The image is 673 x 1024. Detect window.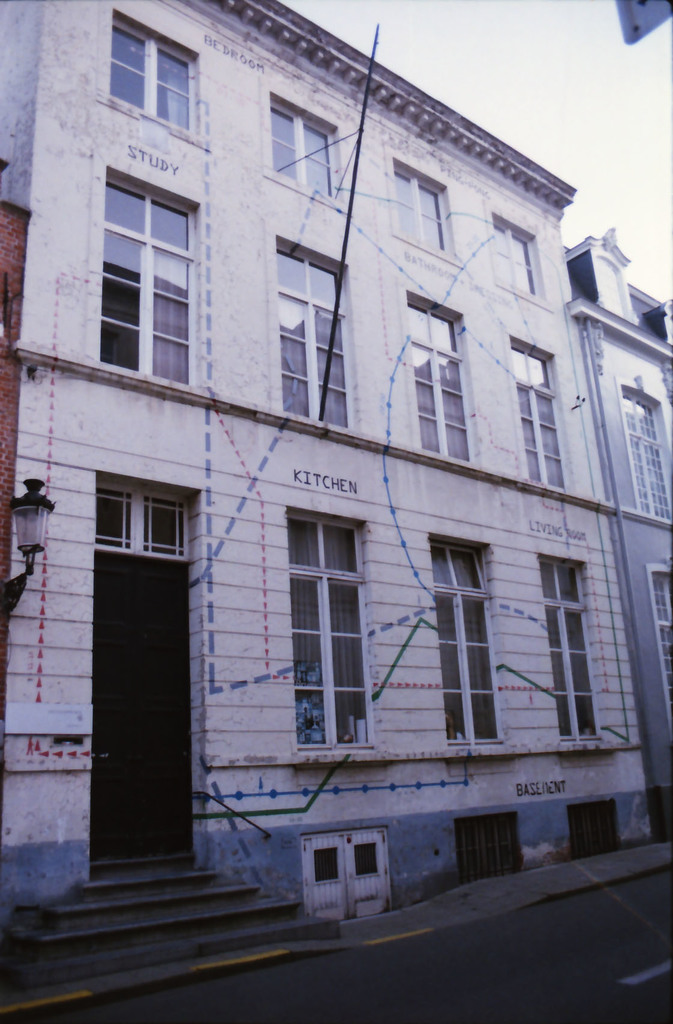
Detection: (x1=402, y1=292, x2=473, y2=459).
